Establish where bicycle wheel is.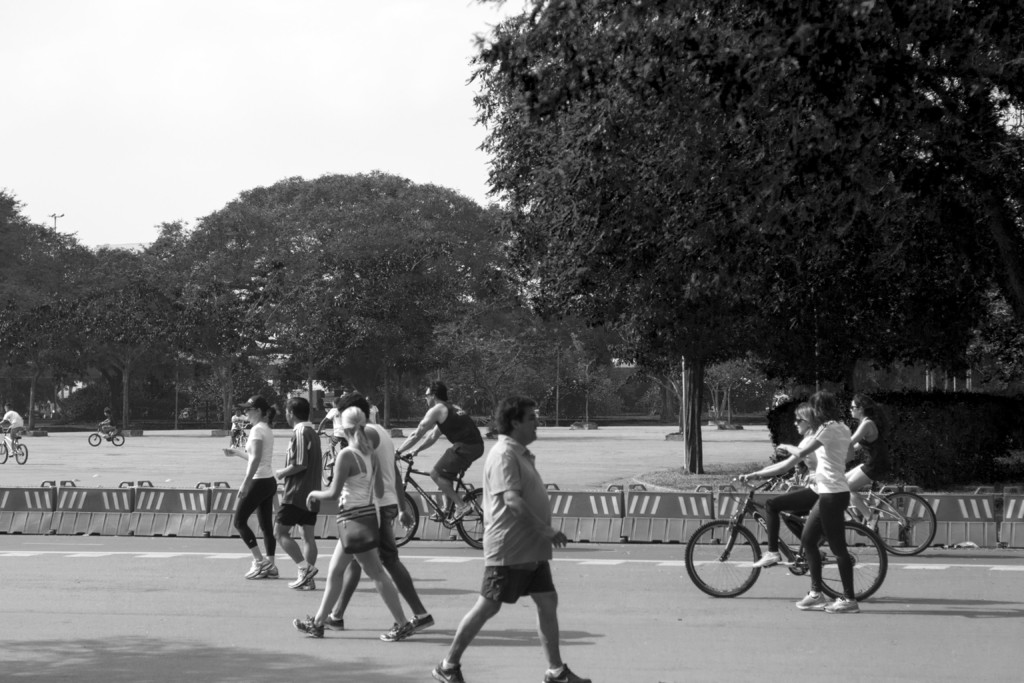
Established at detection(684, 518, 762, 598).
